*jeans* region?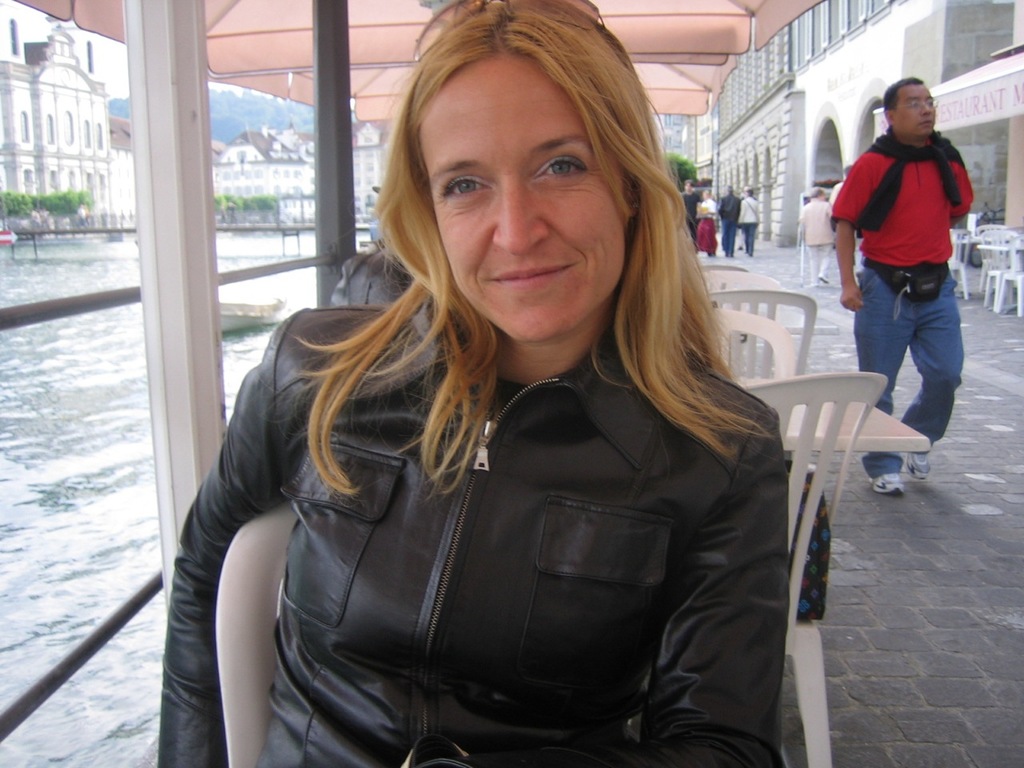
detection(860, 270, 970, 486)
